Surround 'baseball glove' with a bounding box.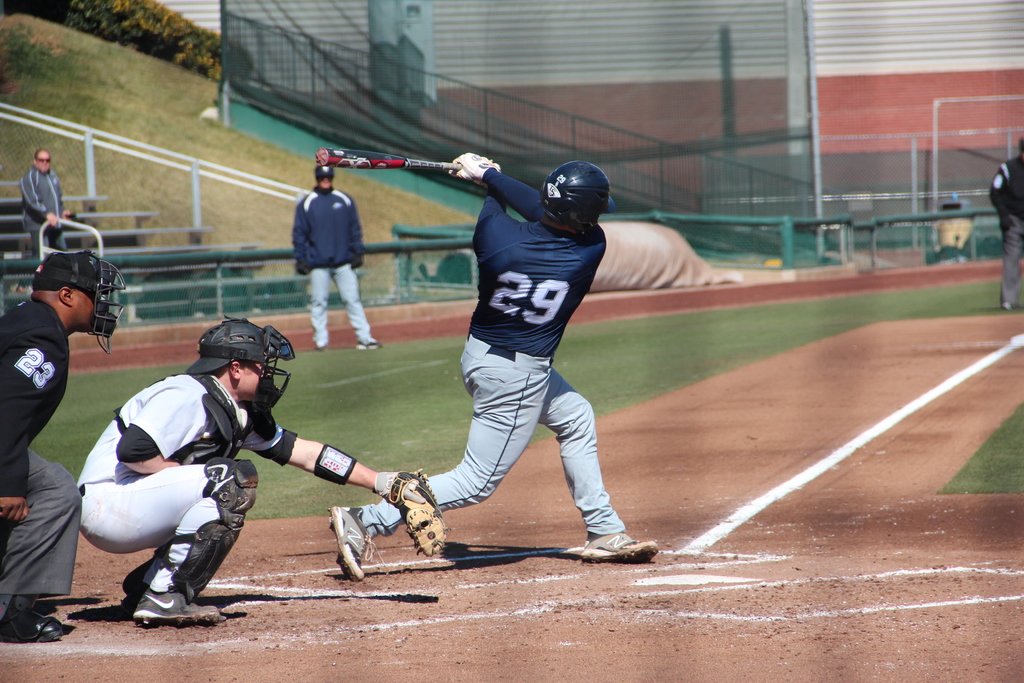
[382,465,447,559].
